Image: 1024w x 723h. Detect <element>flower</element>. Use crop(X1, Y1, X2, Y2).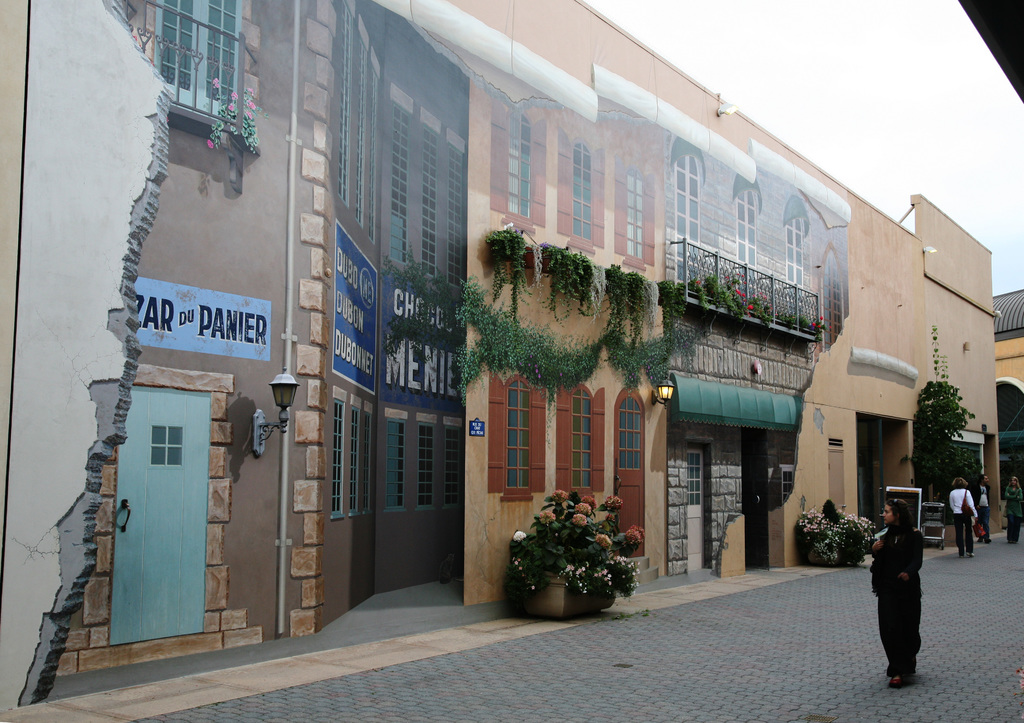
crop(558, 372, 564, 380).
